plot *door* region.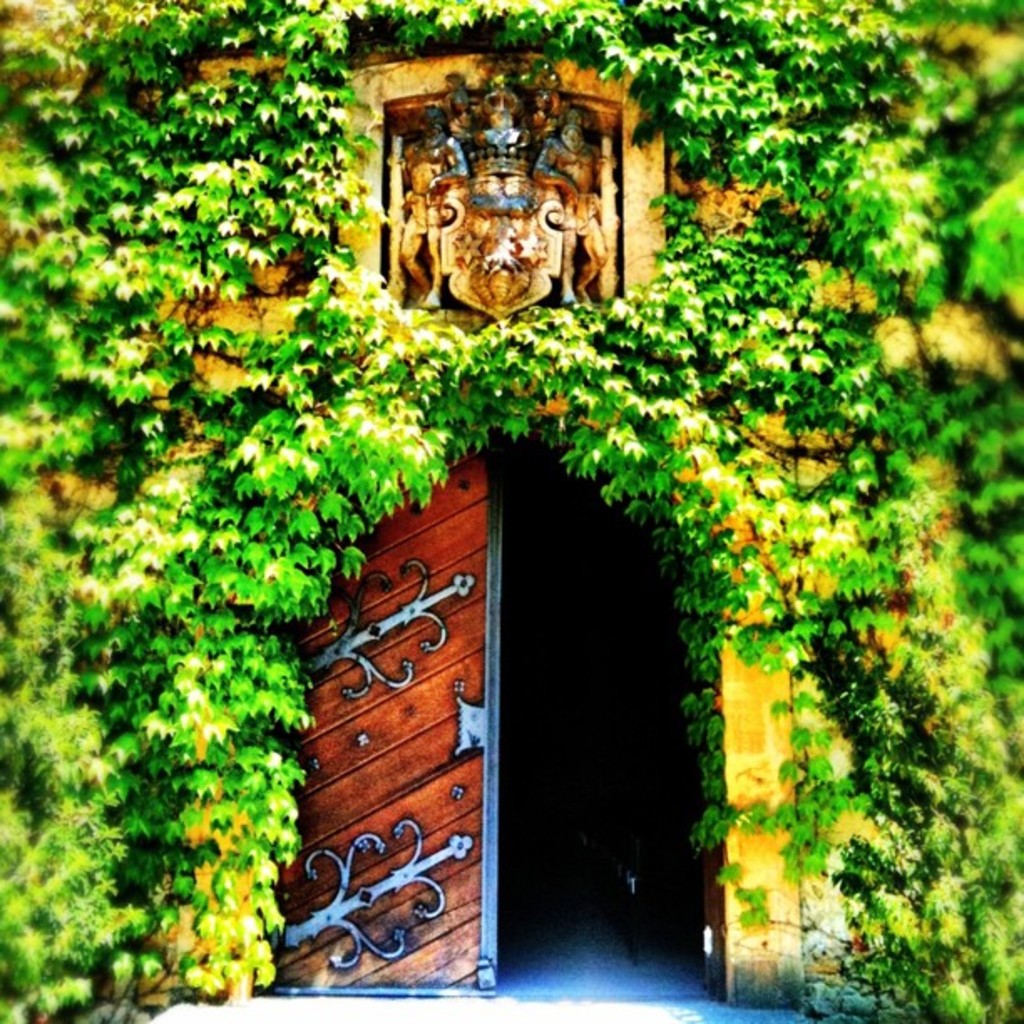
Plotted at <region>253, 408, 607, 1006</region>.
